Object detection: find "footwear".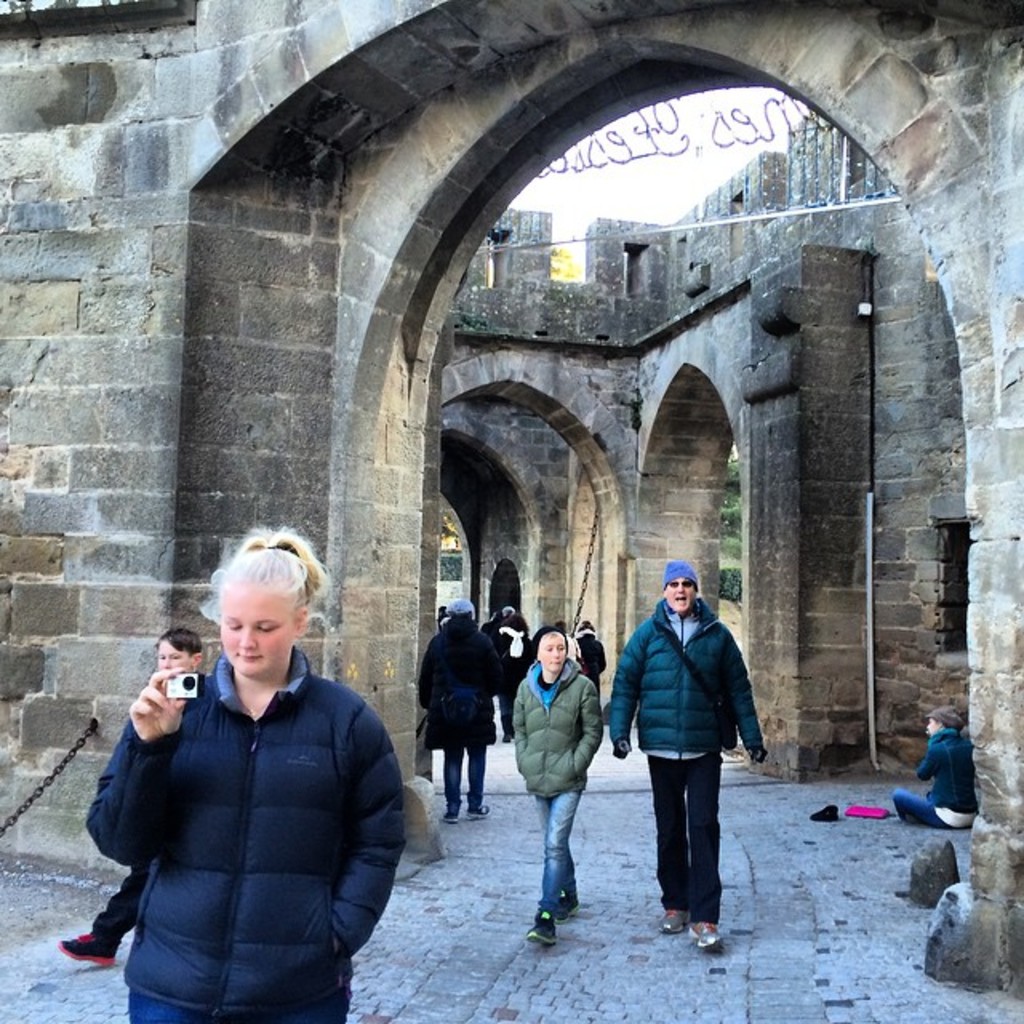
box=[502, 731, 515, 744].
